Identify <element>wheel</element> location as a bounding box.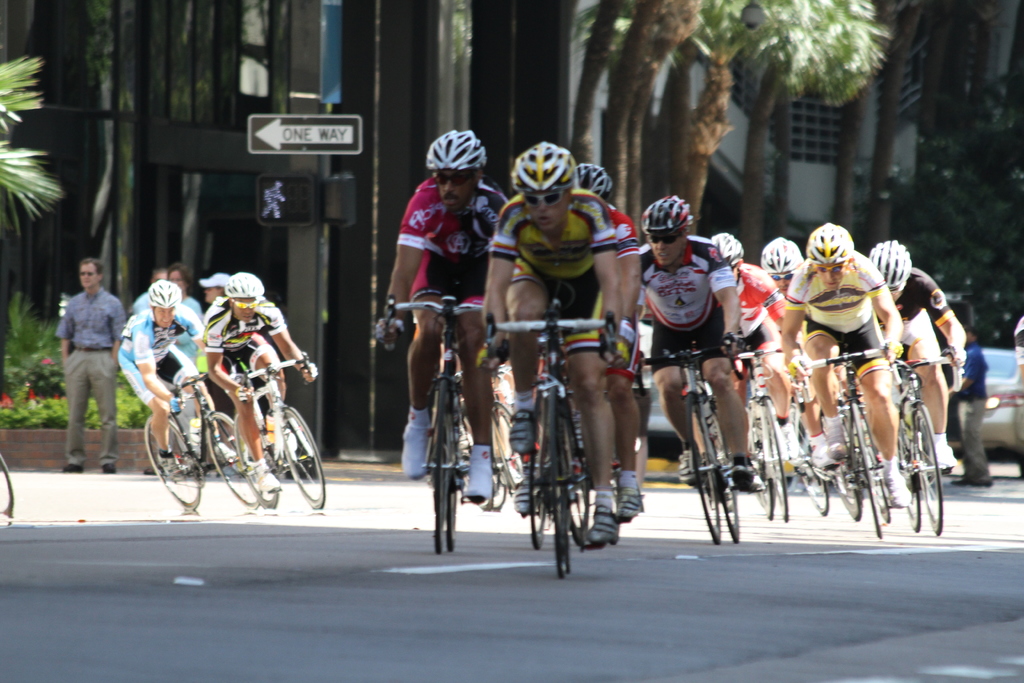
rect(141, 407, 205, 507).
